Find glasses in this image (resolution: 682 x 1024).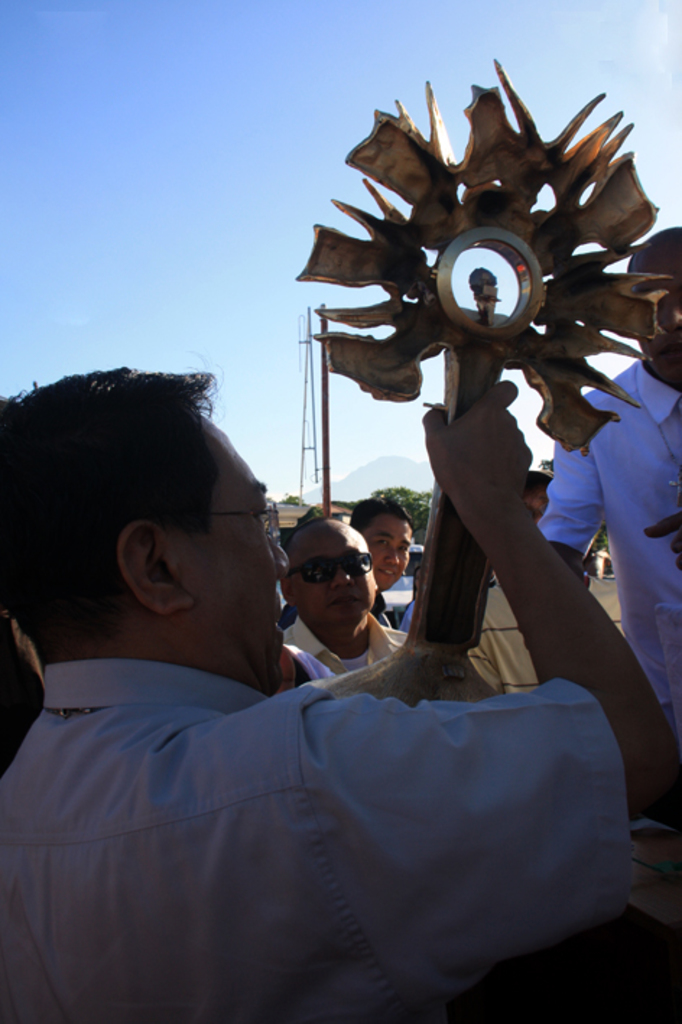
(left=211, top=484, right=285, bottom=536).
